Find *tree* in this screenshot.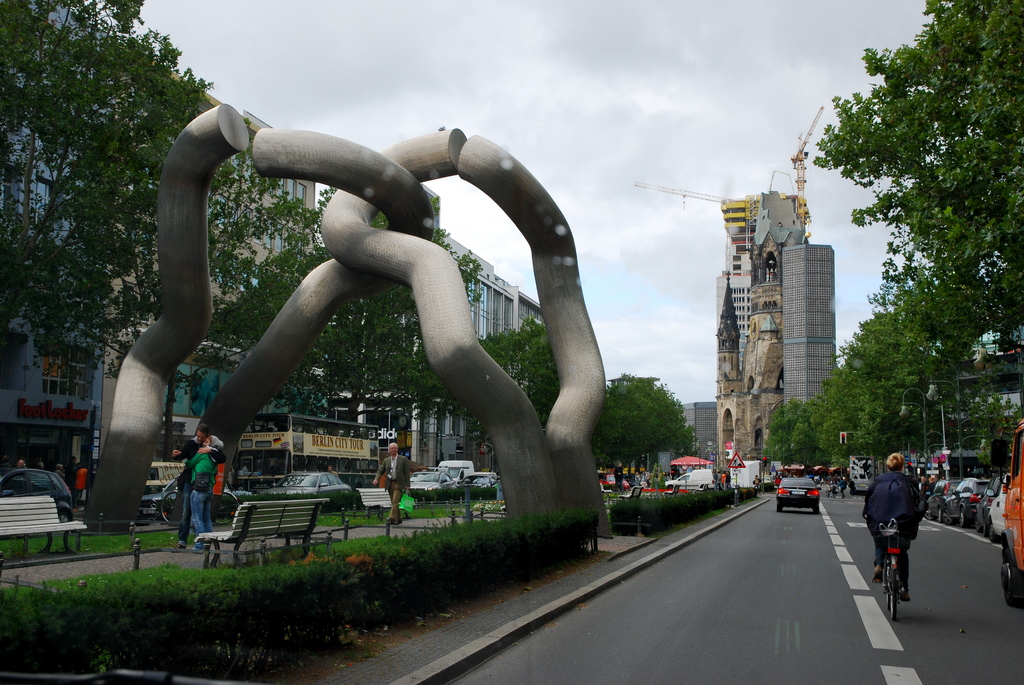
The bounding box for *tree* is l=584, t=366, r=700, b=508.
